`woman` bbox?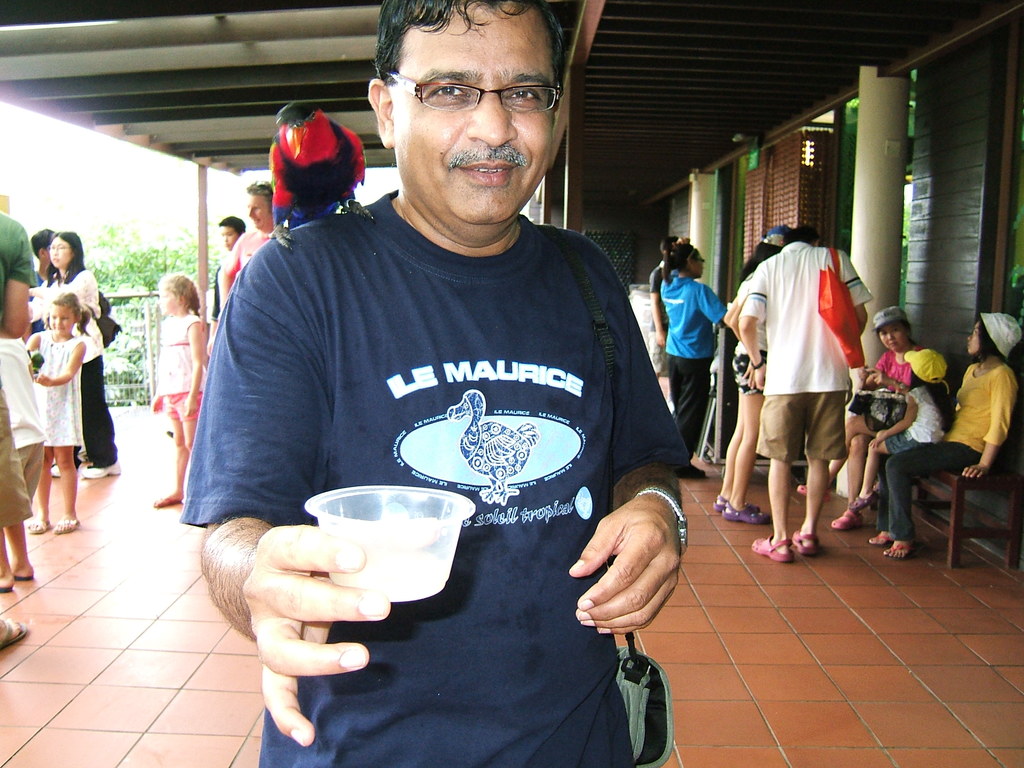
(left=868, top=308, right=1017, bottom=561)
